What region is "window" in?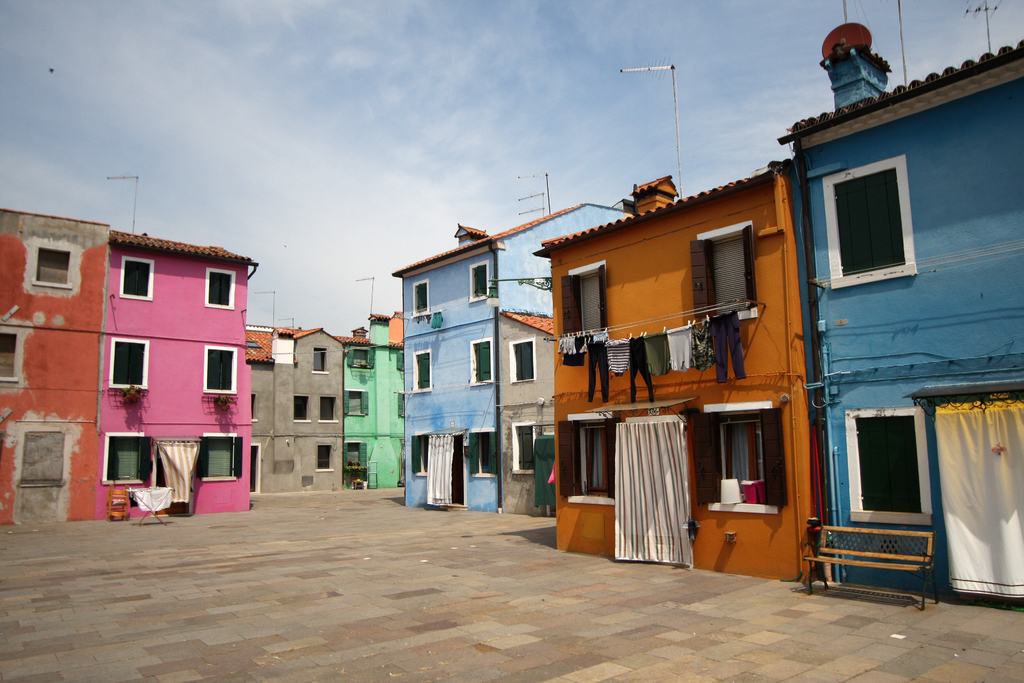
BBox(410, 276, 429, 322).
